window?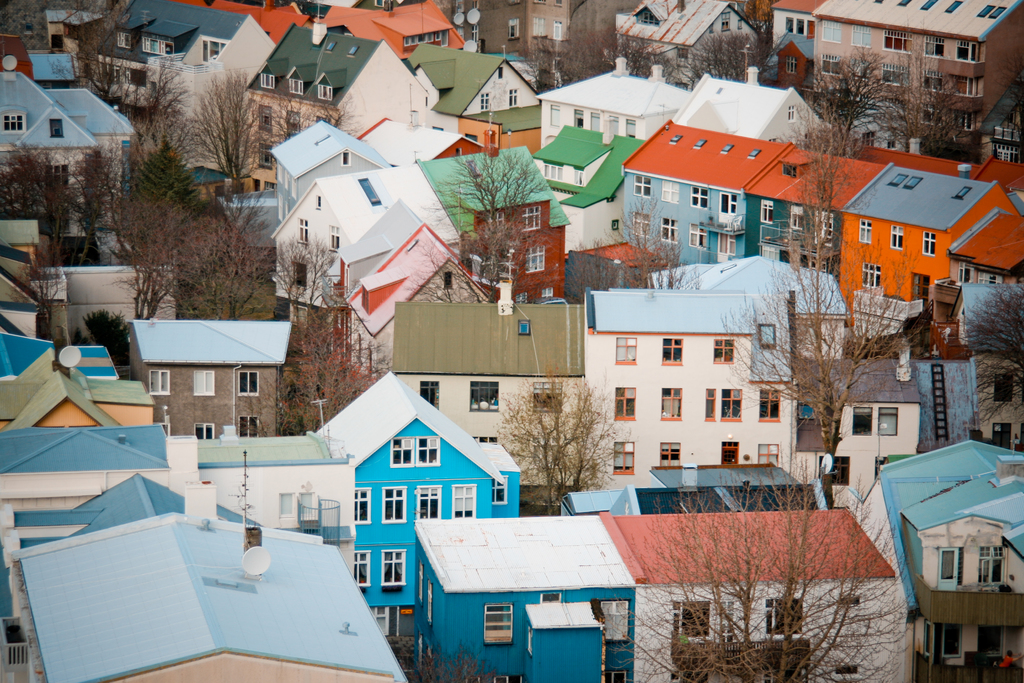
bbox=(572, 107, 584, 126)
